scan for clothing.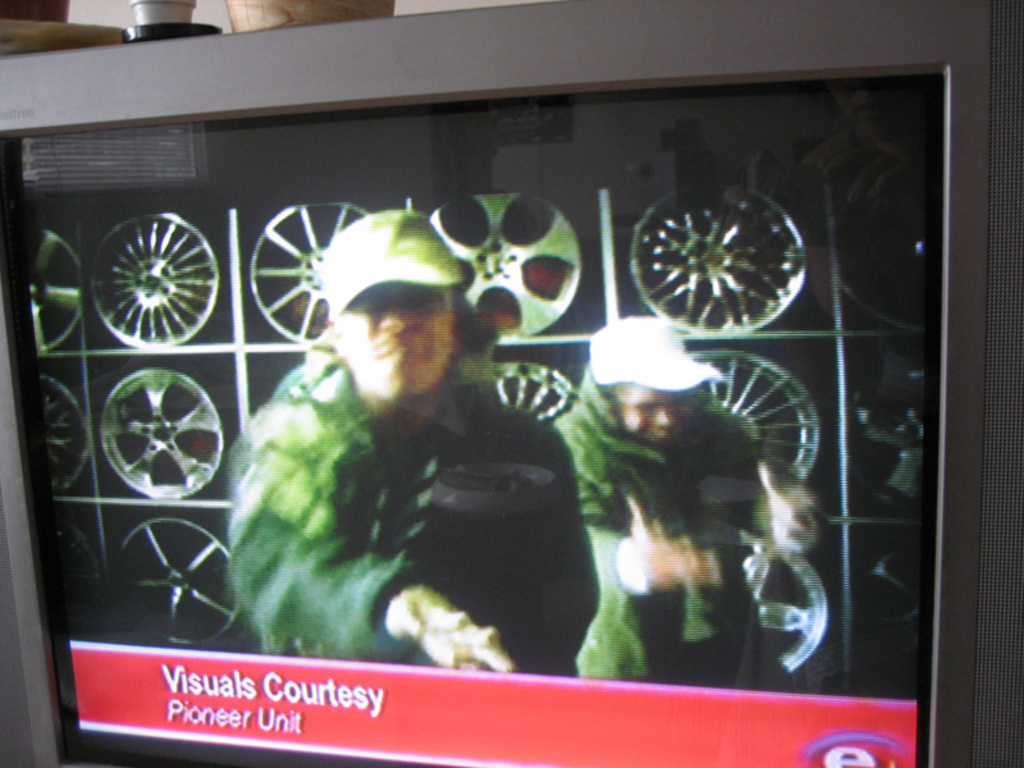
Scan result: <bbox>232, 334, 596, 676</bbox>.
